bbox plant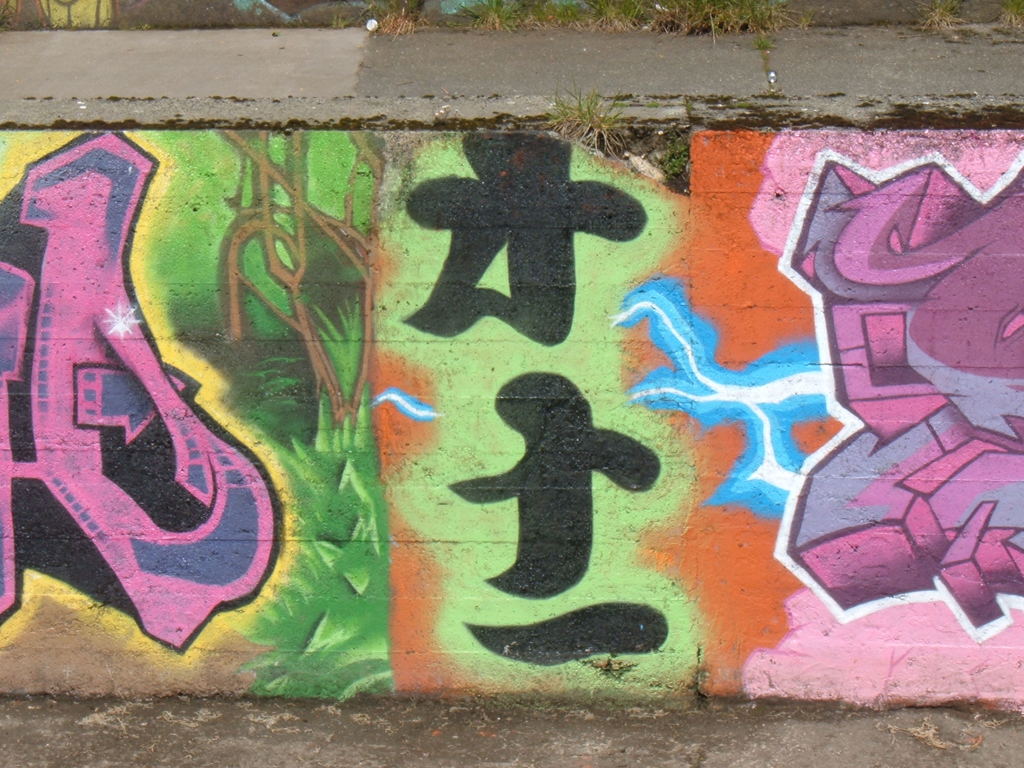
906/3/973/36
